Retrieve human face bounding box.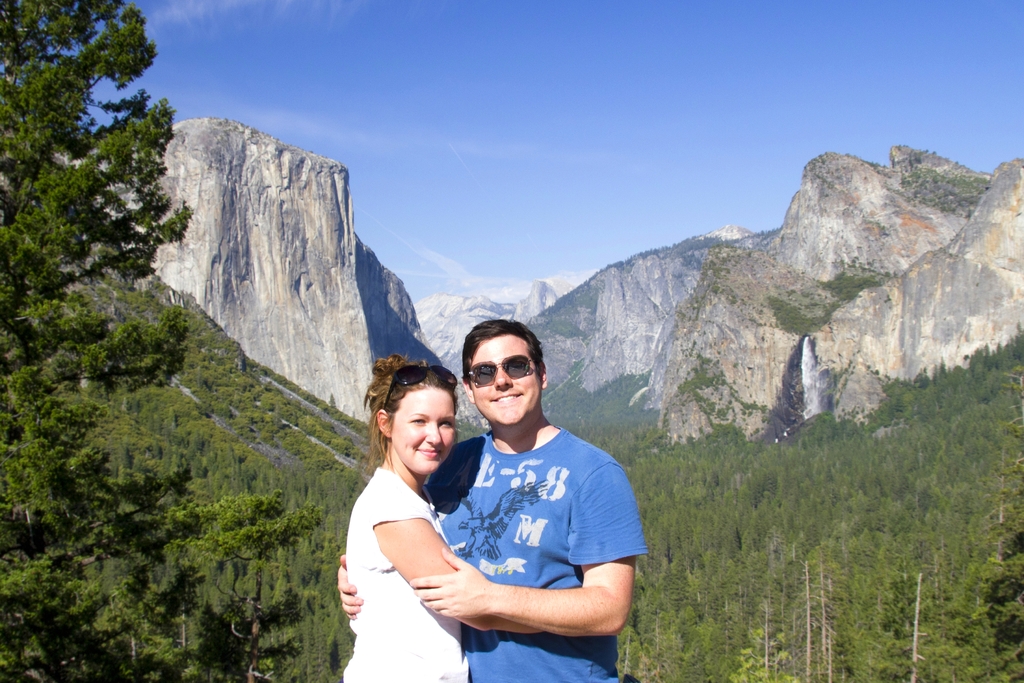
Bounding box: (x1=392, y1=386, x2=456, y2=476).
